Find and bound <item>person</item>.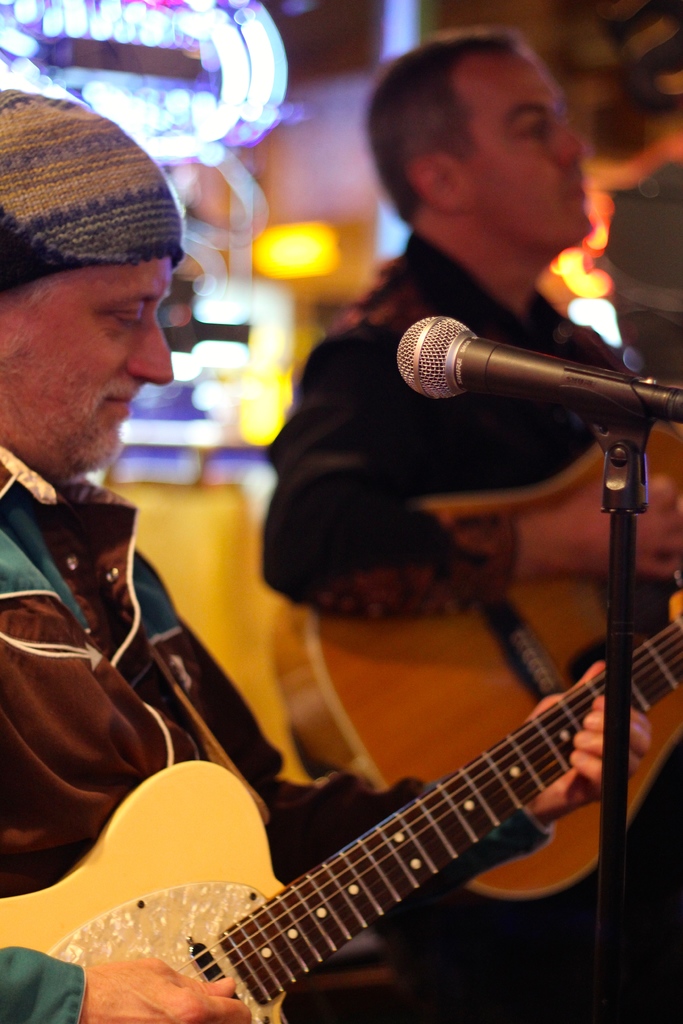
Bound: detection(246, 35, 682, 1023).
